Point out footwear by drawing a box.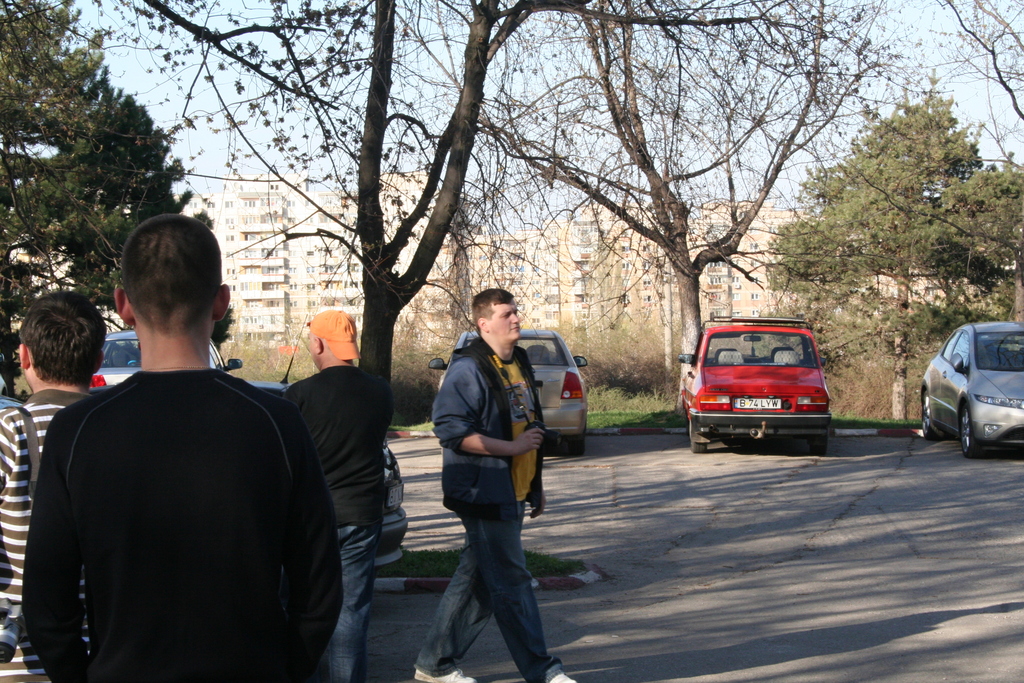
Rect(530, 666, 572, 682).
